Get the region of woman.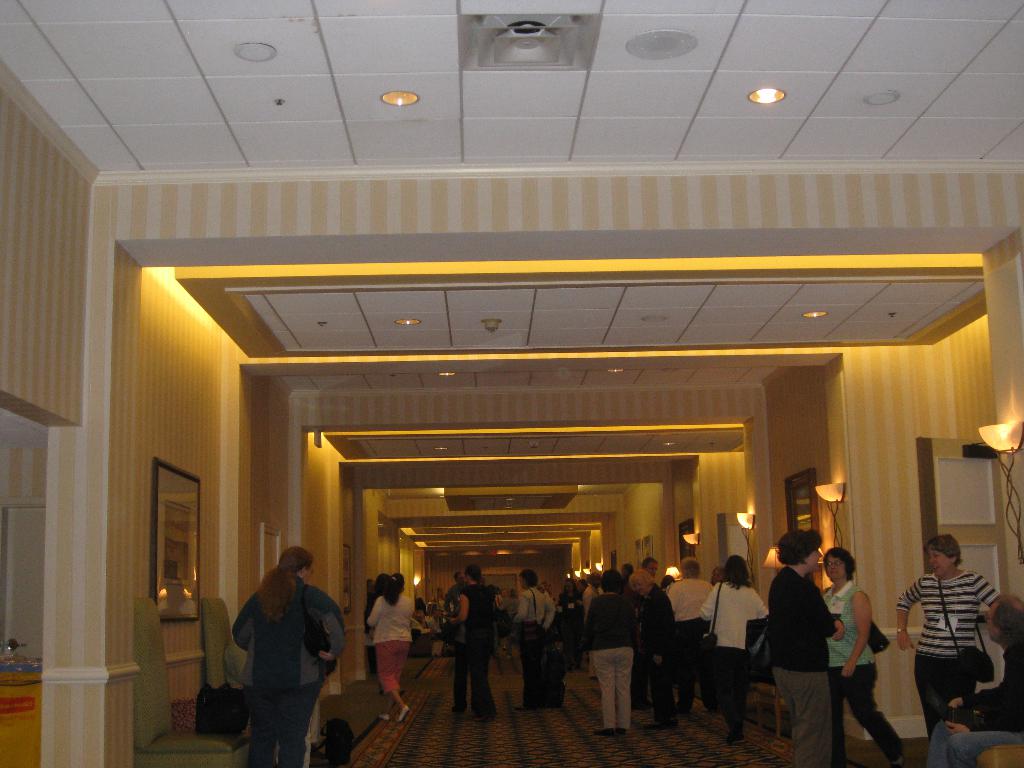
<region>221, 540, 336, 753</region>.
